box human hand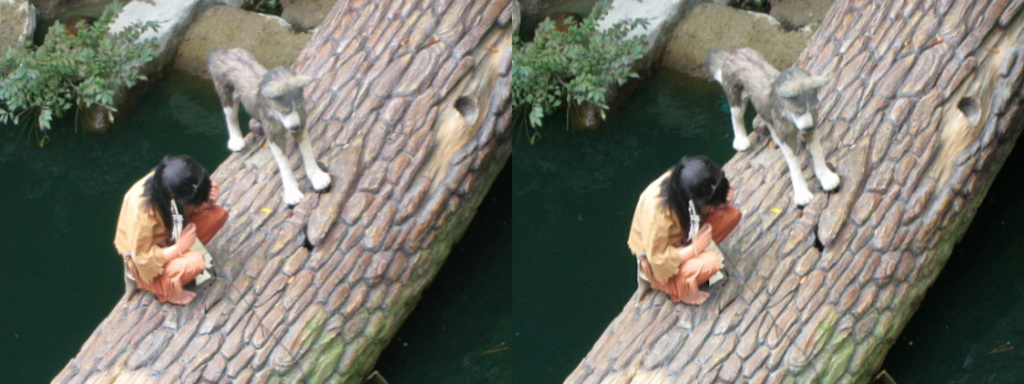
724 184 736 207
